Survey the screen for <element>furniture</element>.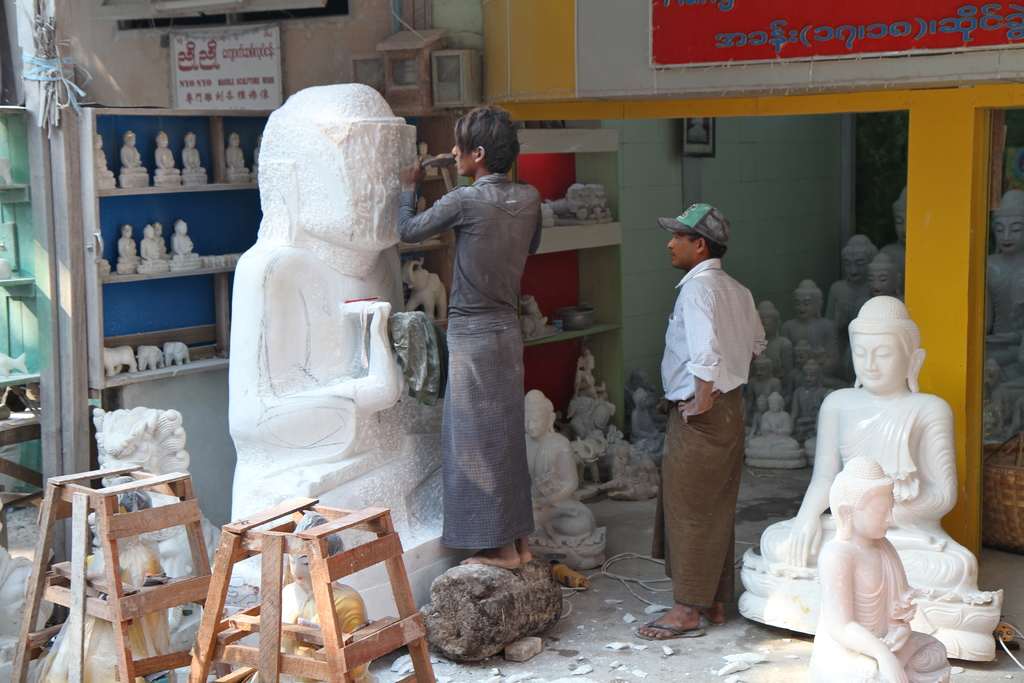
Survey found: Rect(89, 109, 275, 389).
